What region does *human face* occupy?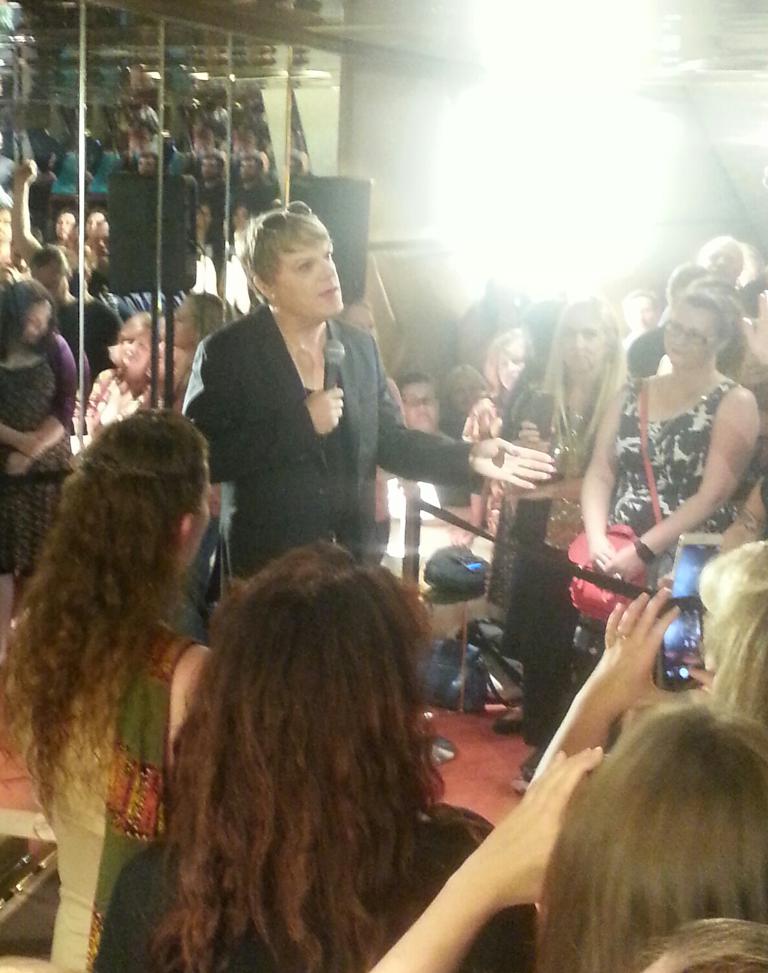
(557, 307, 610, 371).
